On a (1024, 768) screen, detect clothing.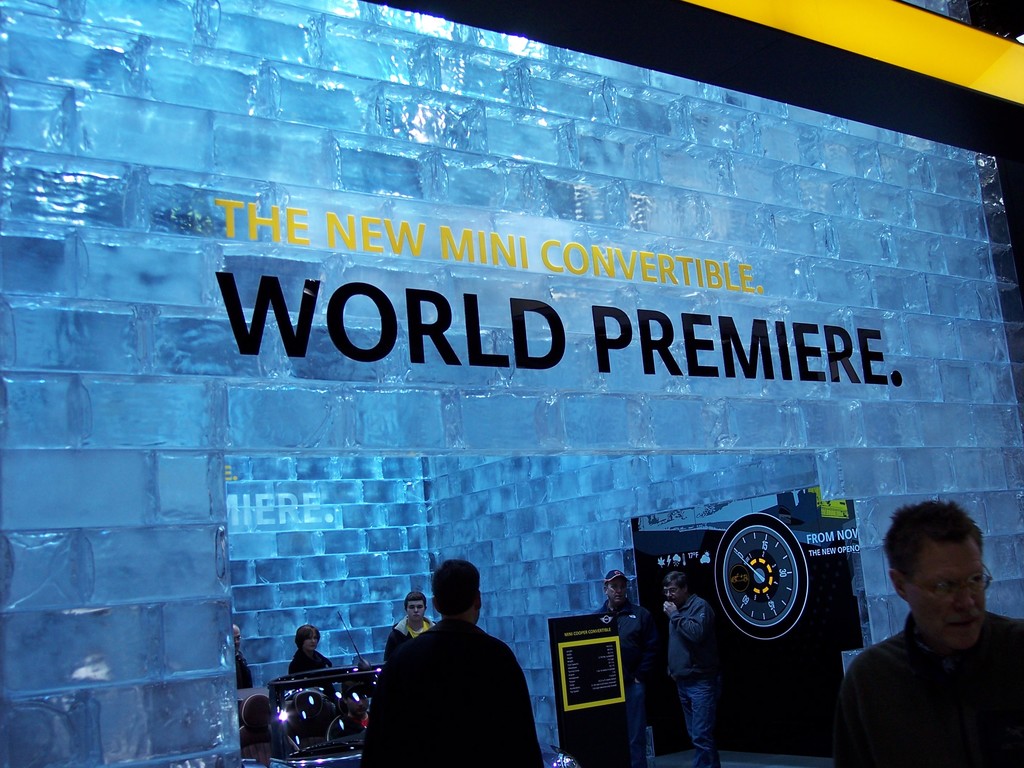
668/593/726/767.
